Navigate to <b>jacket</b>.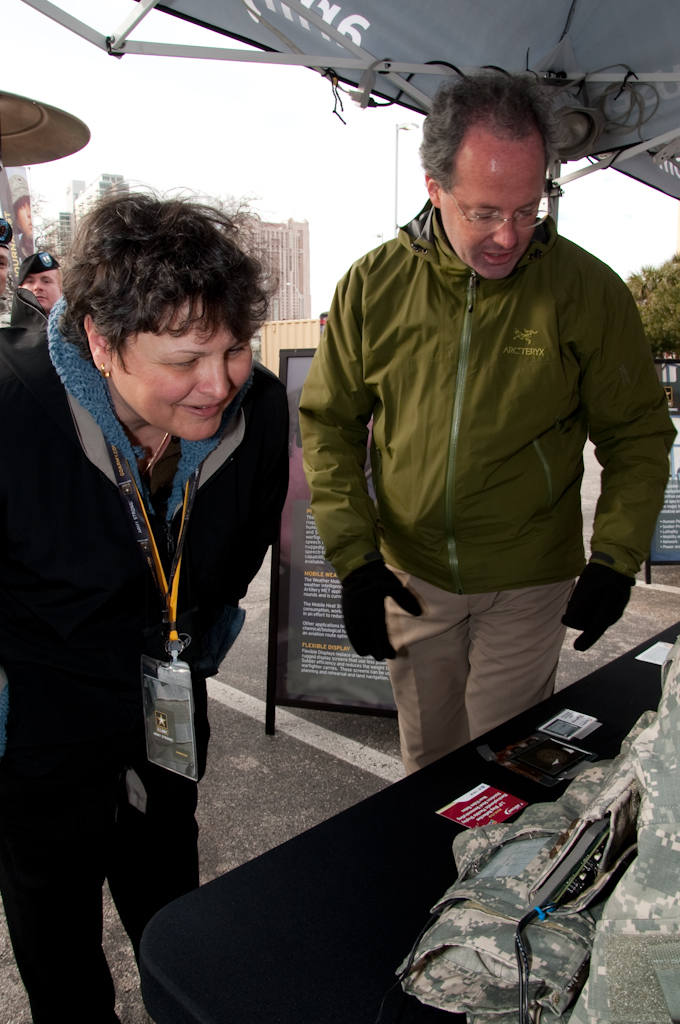
Navigation target: x1=294 y1=206 x2=673 y2=654.
